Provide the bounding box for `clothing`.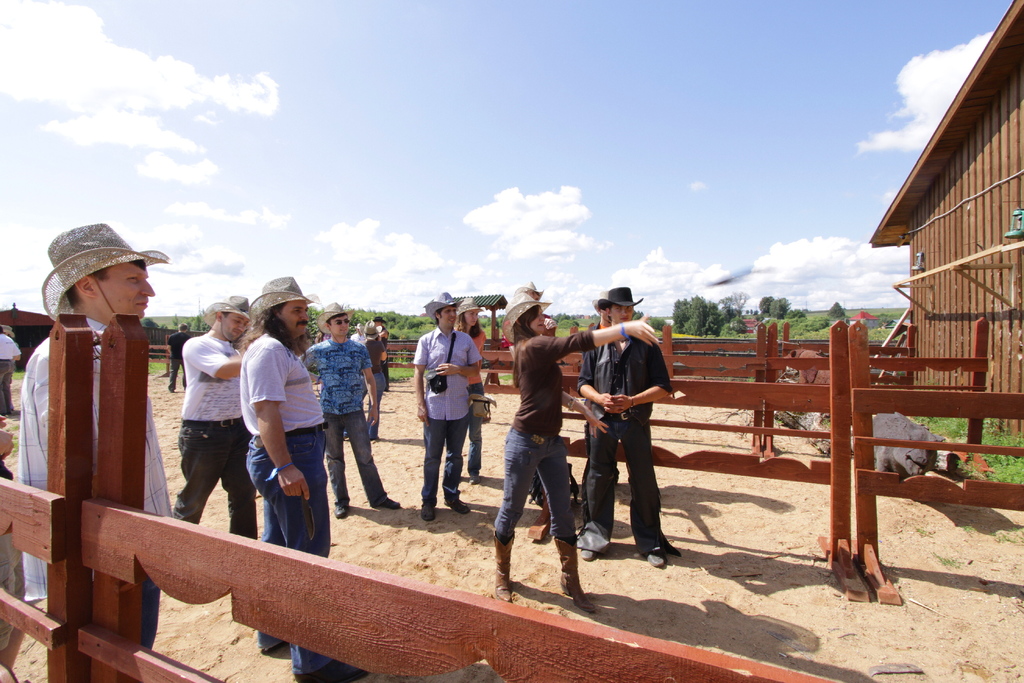
x1=0, y1=457, x2=47, y2=655.
